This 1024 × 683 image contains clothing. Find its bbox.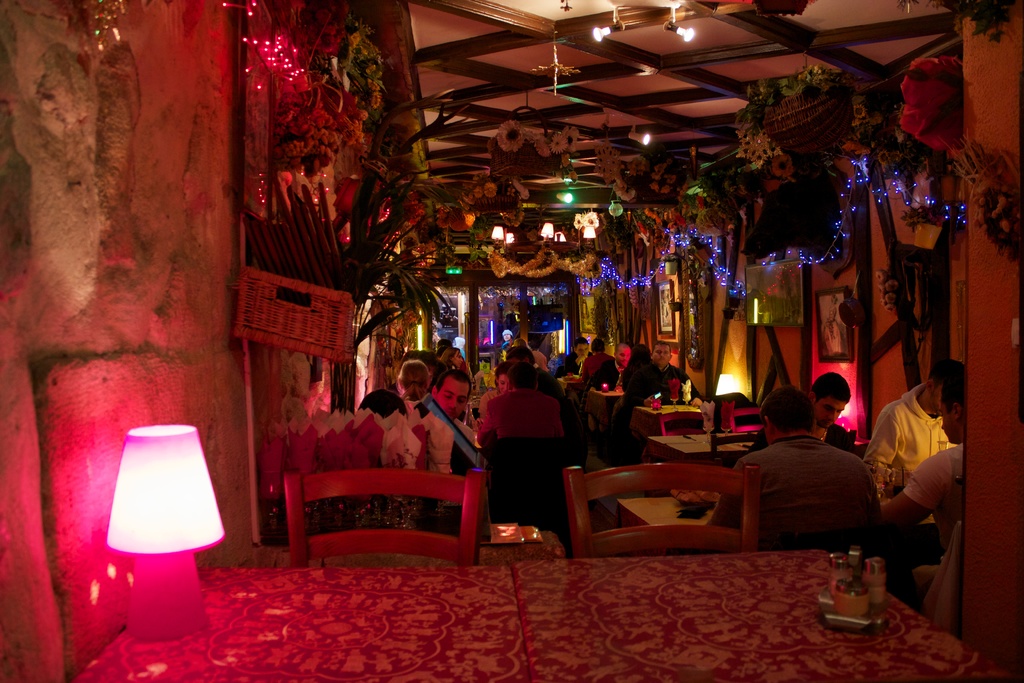
898:439:964:644.
